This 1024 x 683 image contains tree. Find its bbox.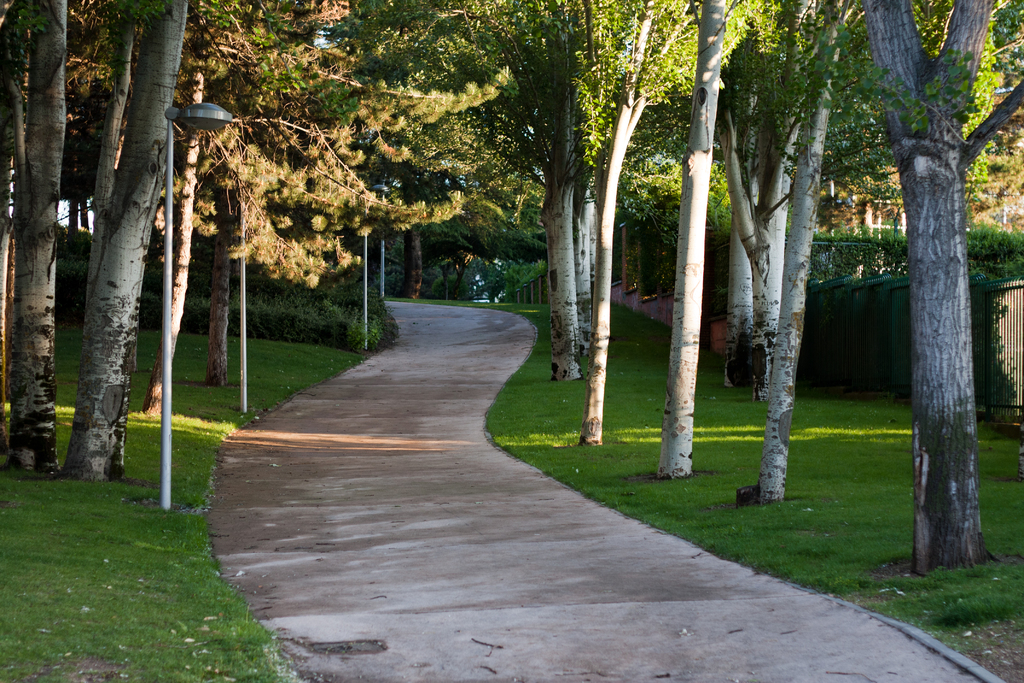
633:0:784:482.
